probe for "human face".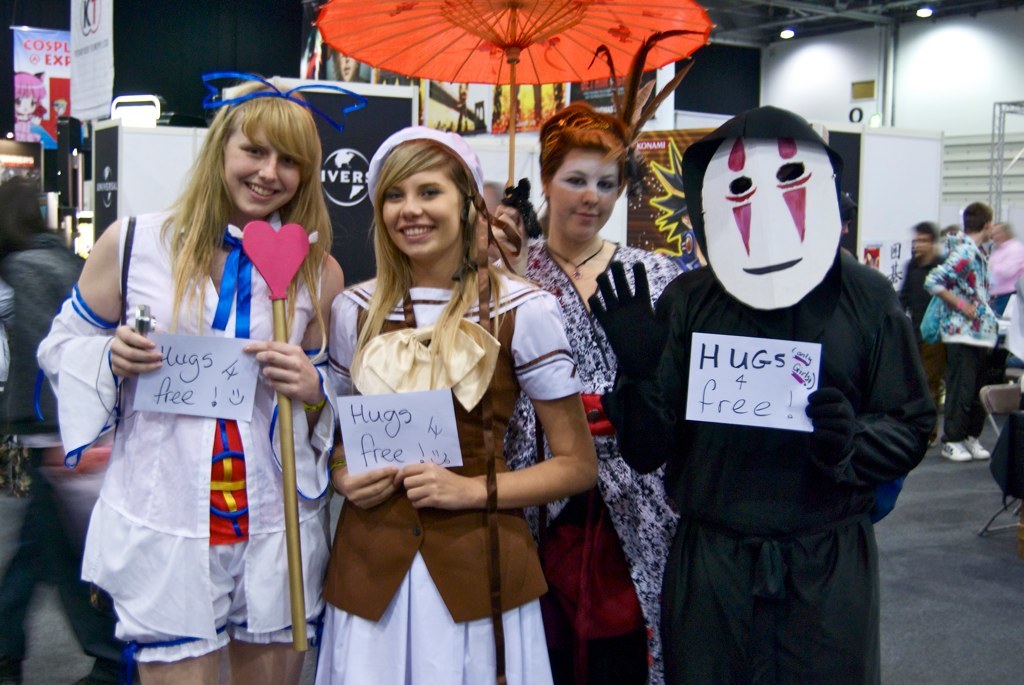
Probe result: detection(913, 229, 932, 254).
